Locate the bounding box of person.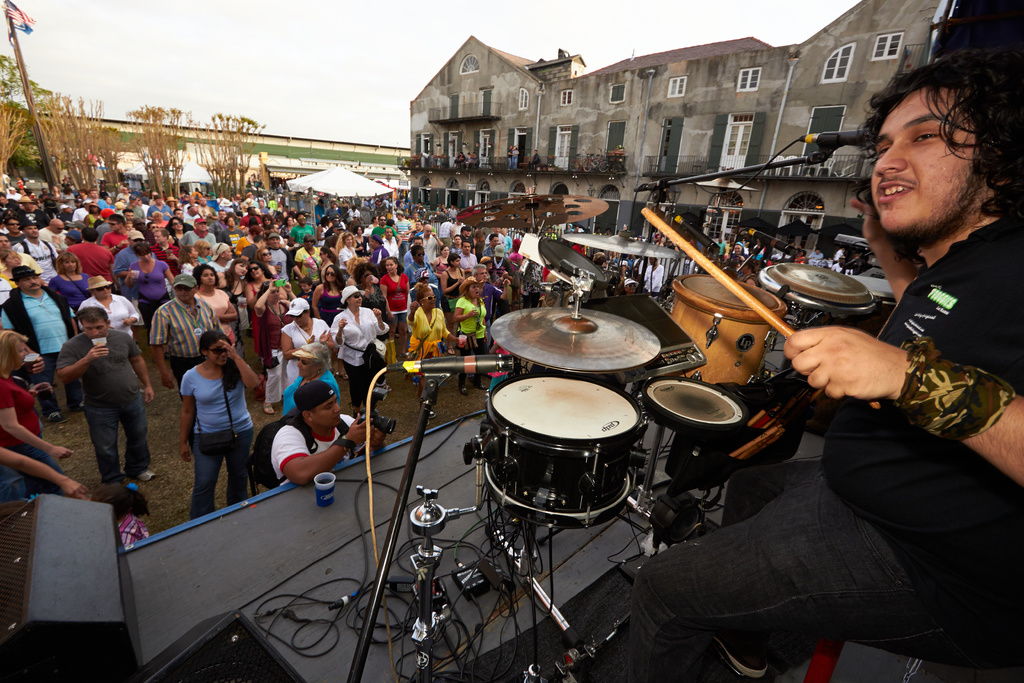
Bounding box: bbox=[337, 232, 358, 283].
